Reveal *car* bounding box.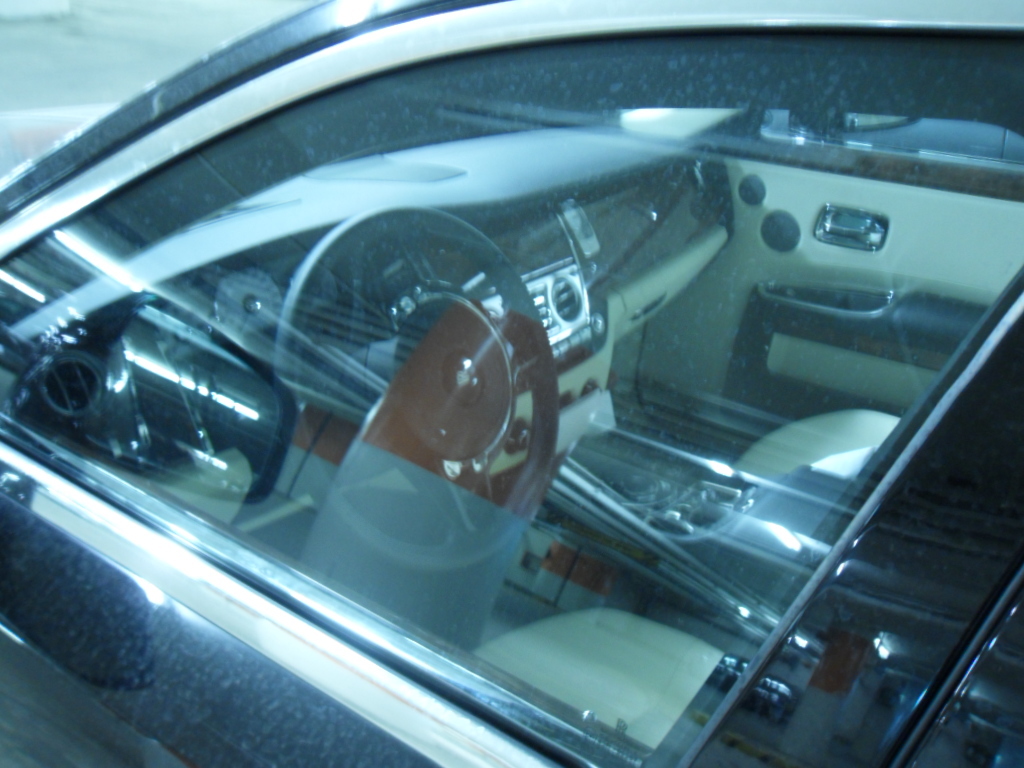
Revealed: BBox(0, 0, 1023, 767).
